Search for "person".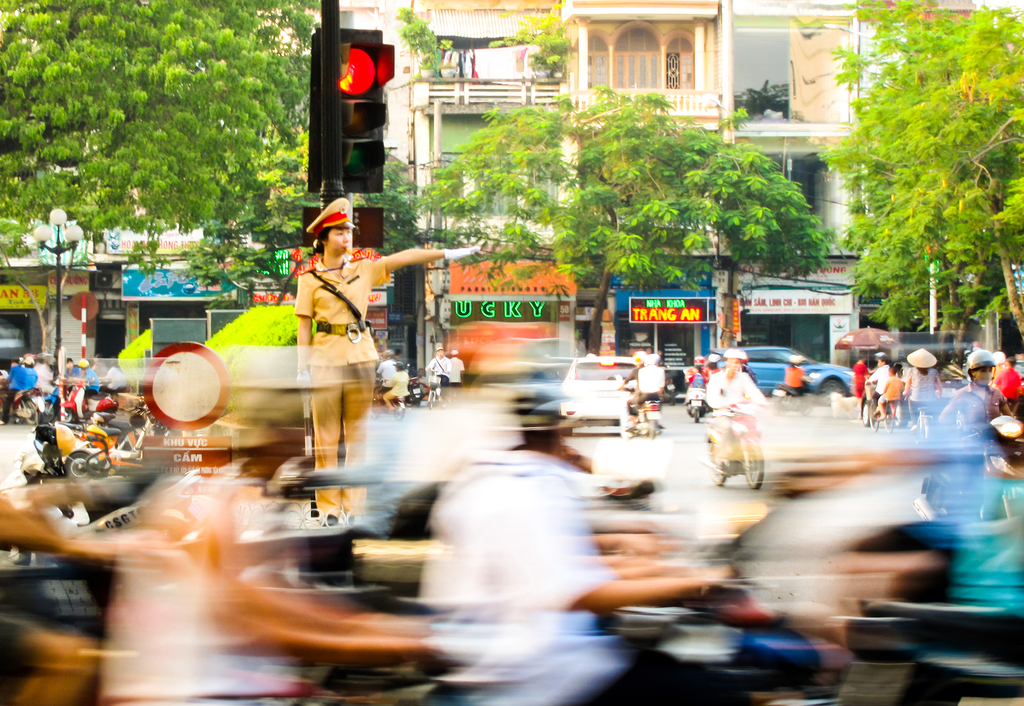
Found at box(881, 367, 901, 407).
